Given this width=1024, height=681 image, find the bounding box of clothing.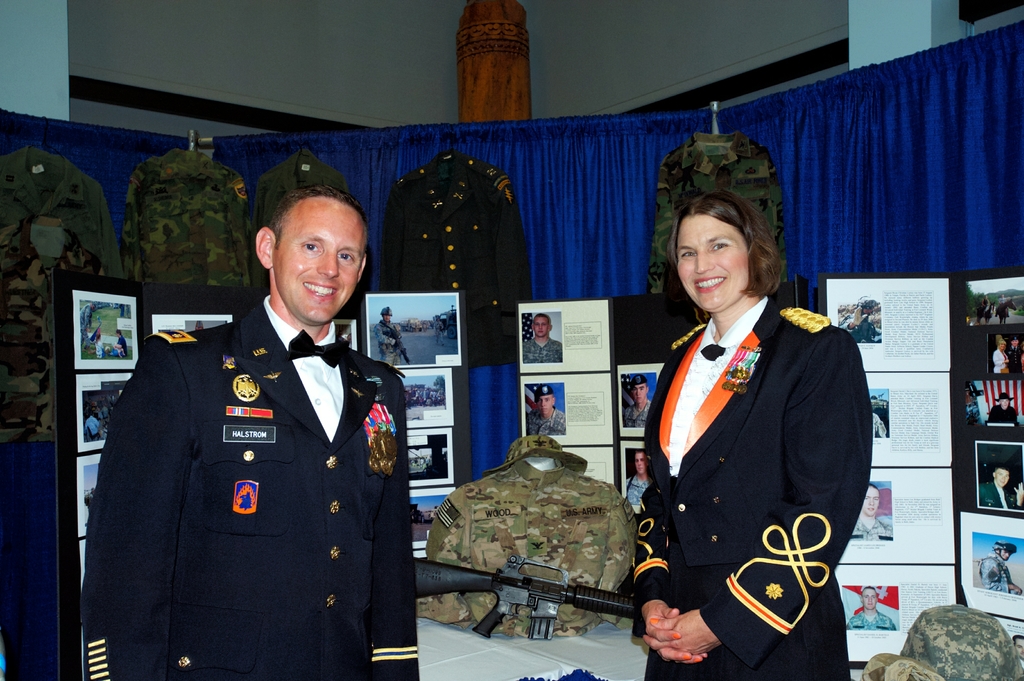
BBox(79, 275, 416, 664).
